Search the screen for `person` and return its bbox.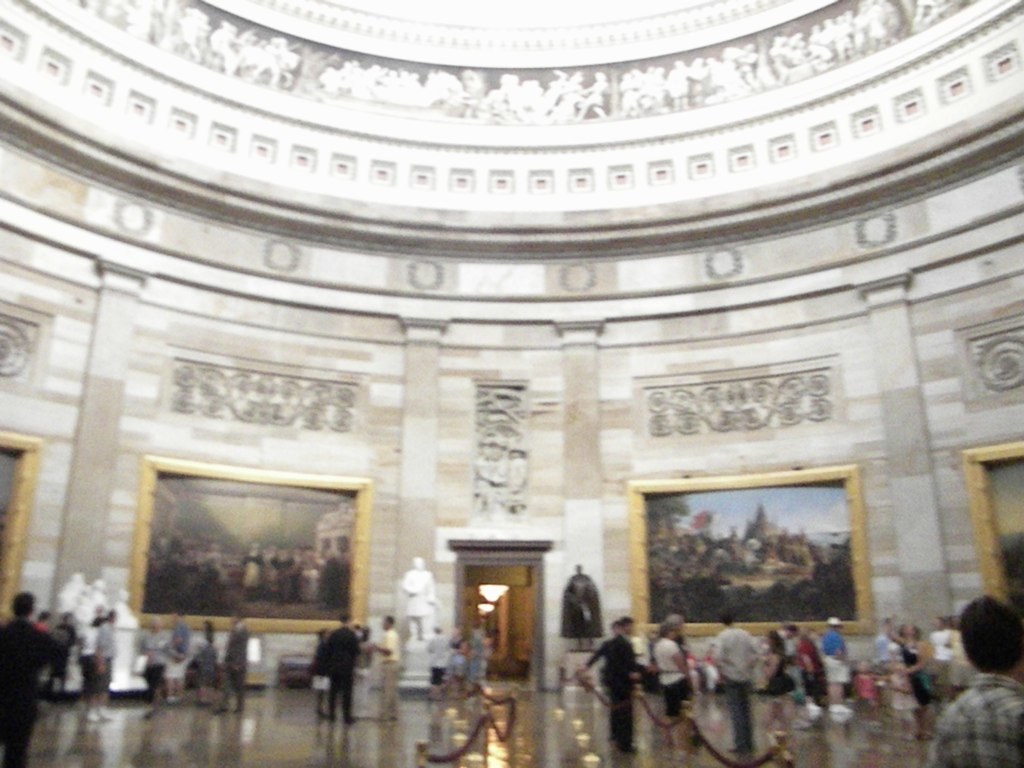
Found: bbox=[468, 626, 497, 684].
